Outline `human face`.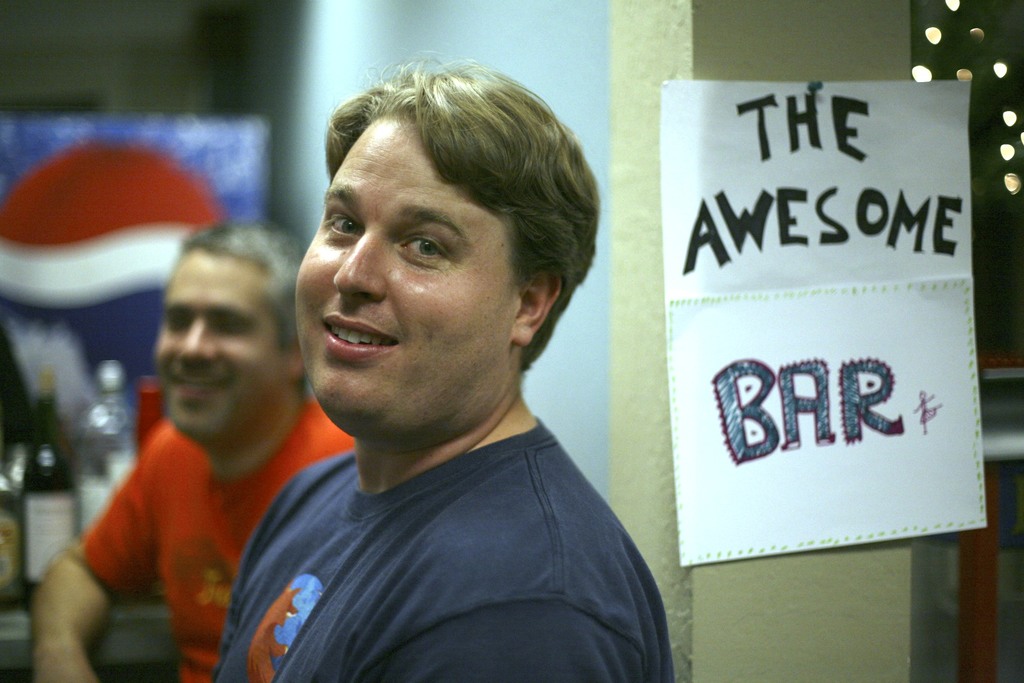
Outline: {"left": 295, "top": 117, "right": 518, "bottom": 448}.
